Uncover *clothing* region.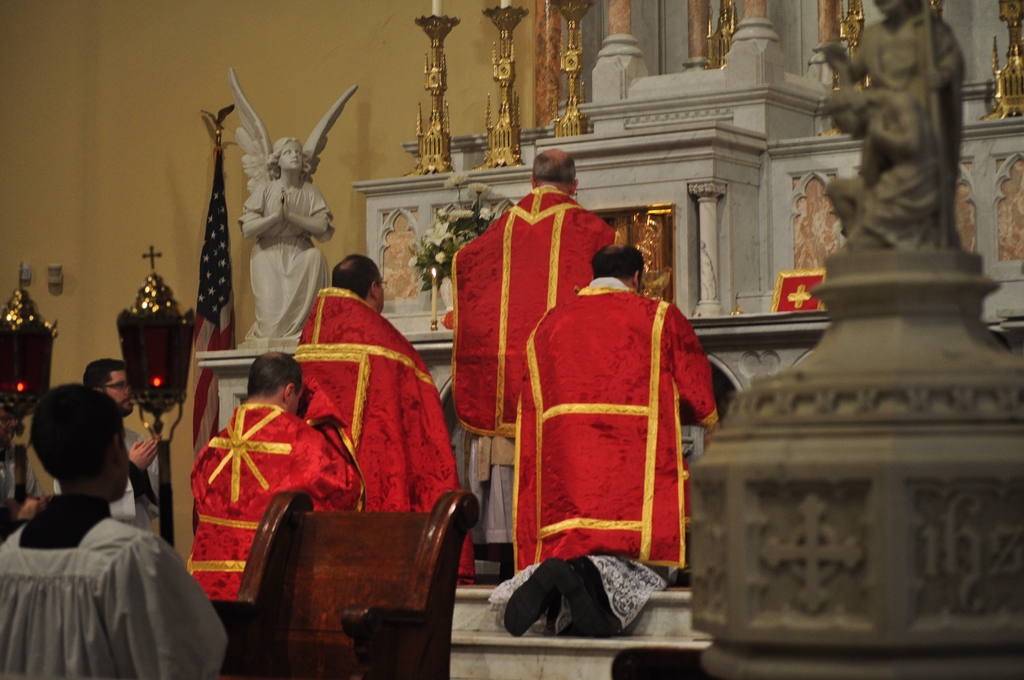
Uncovered: rect(190, 373, 364, 620).
